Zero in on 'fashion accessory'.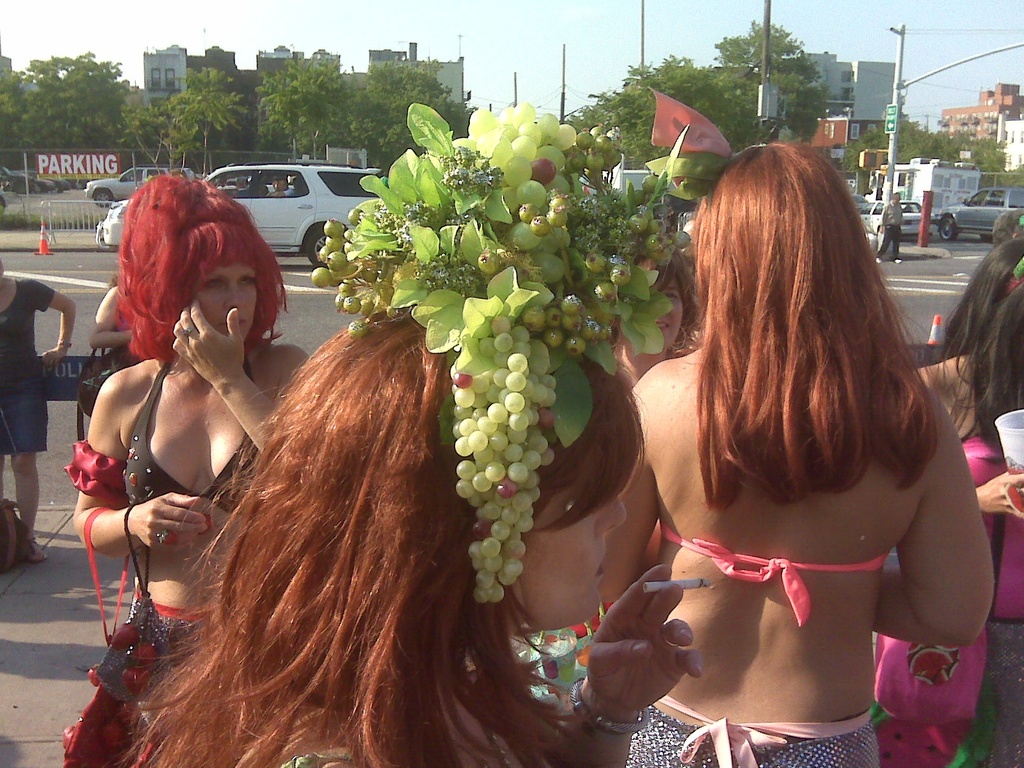
Zeroed in: x1=184, y1=326, x2=196, y2=337.
